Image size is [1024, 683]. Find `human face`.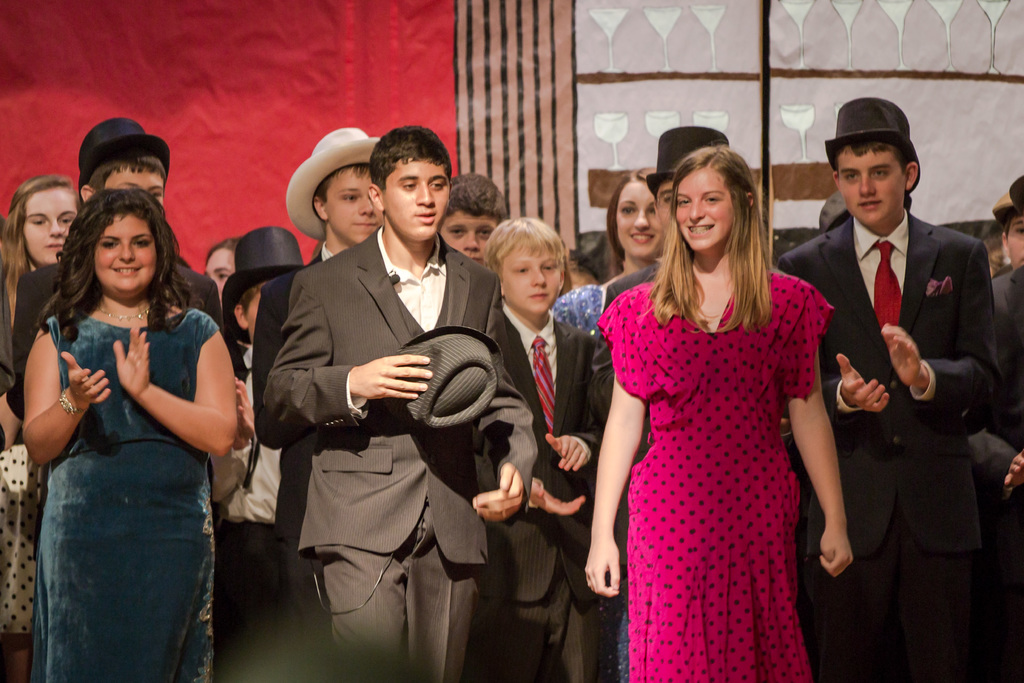
504 242 563 325.
